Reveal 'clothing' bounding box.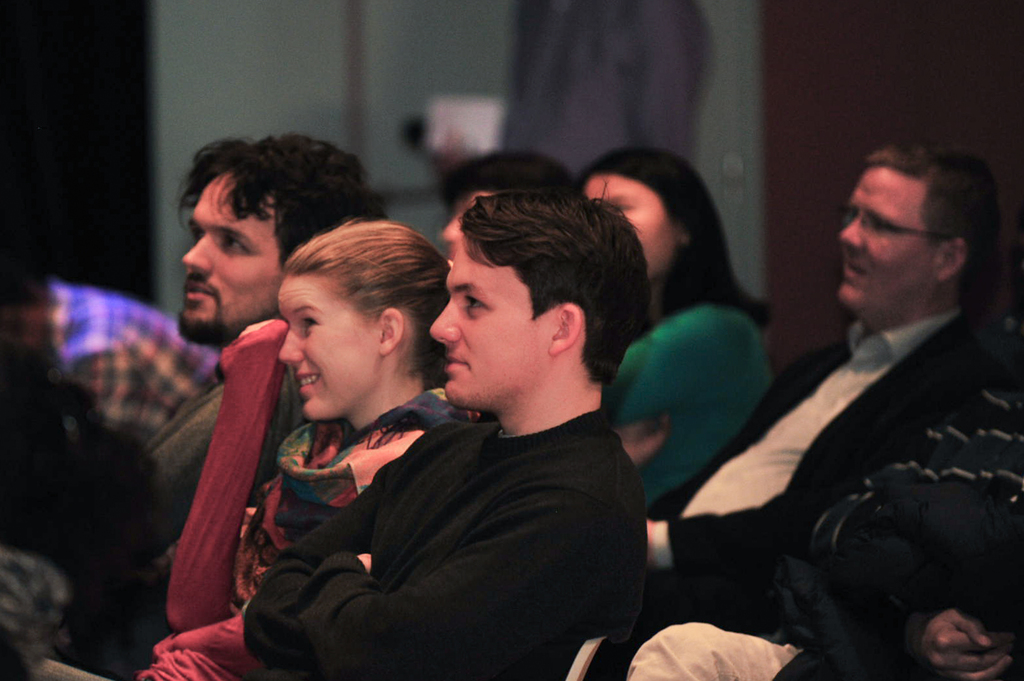
Revealed: select_region(250, 310, 681, 680).
